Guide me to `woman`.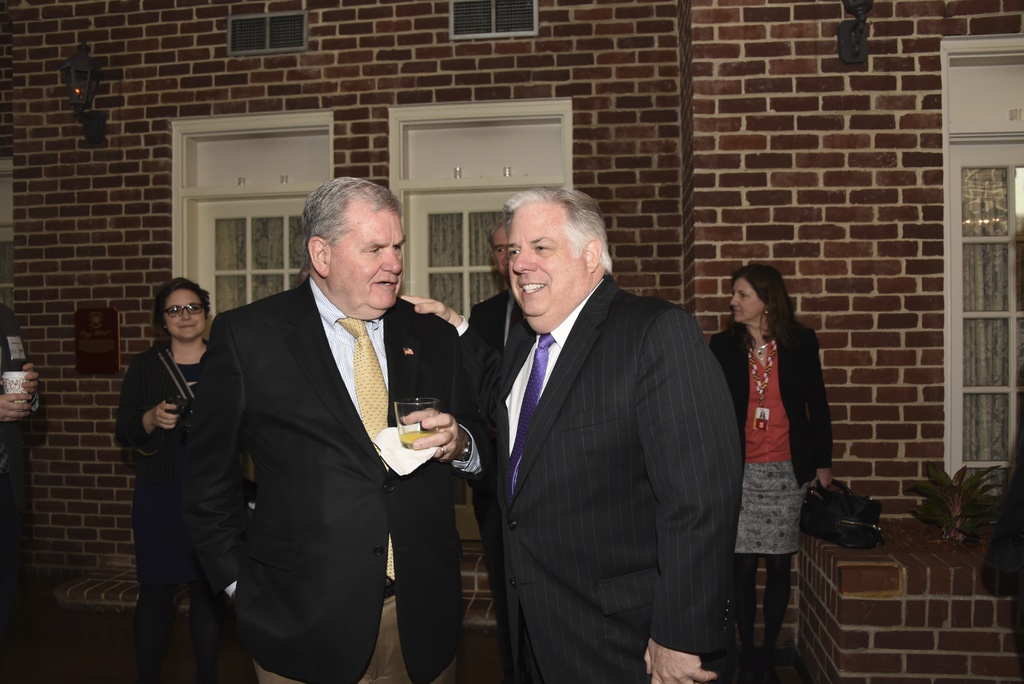
Guidance: select_region(114, 273, 216, 678).
